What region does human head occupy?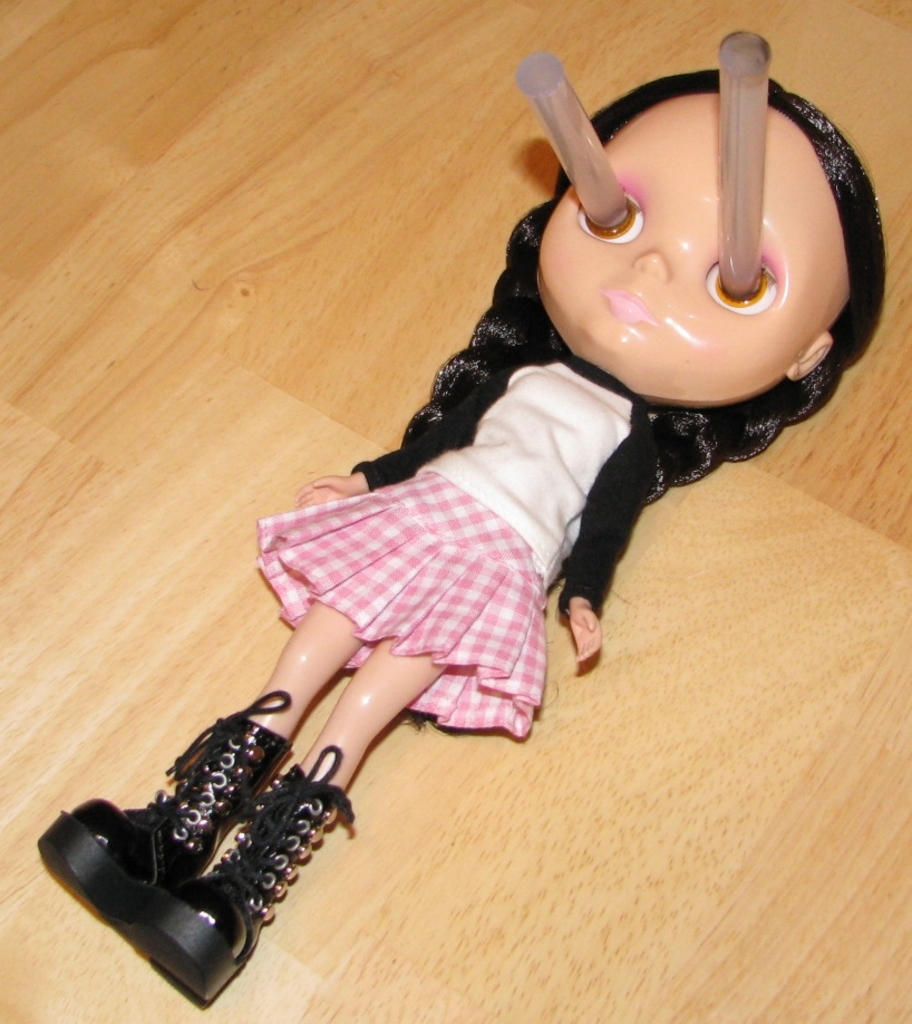
l=508, t=87, r=879, b=375.
